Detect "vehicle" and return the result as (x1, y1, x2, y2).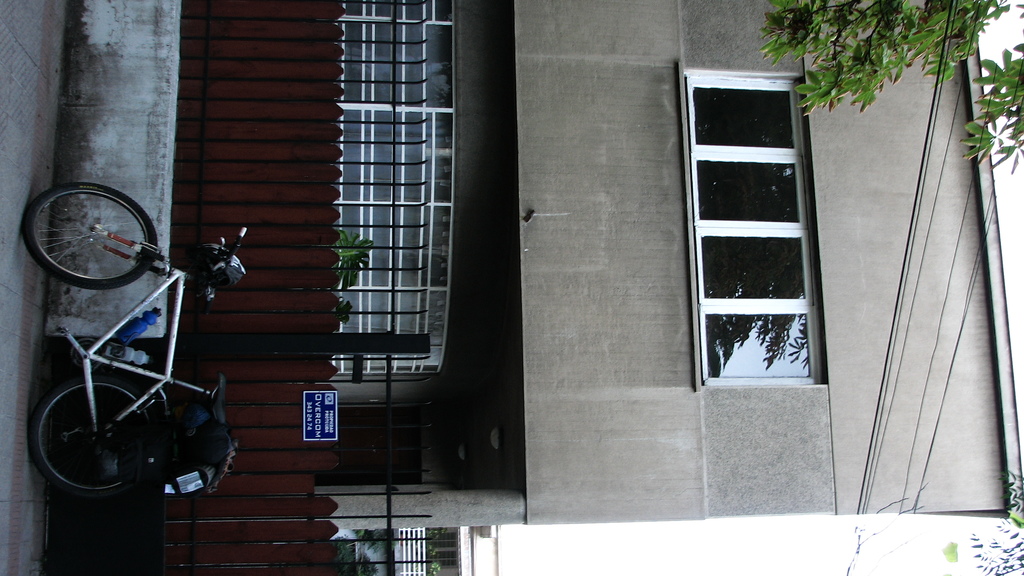
(22, 183, 236, 543).
